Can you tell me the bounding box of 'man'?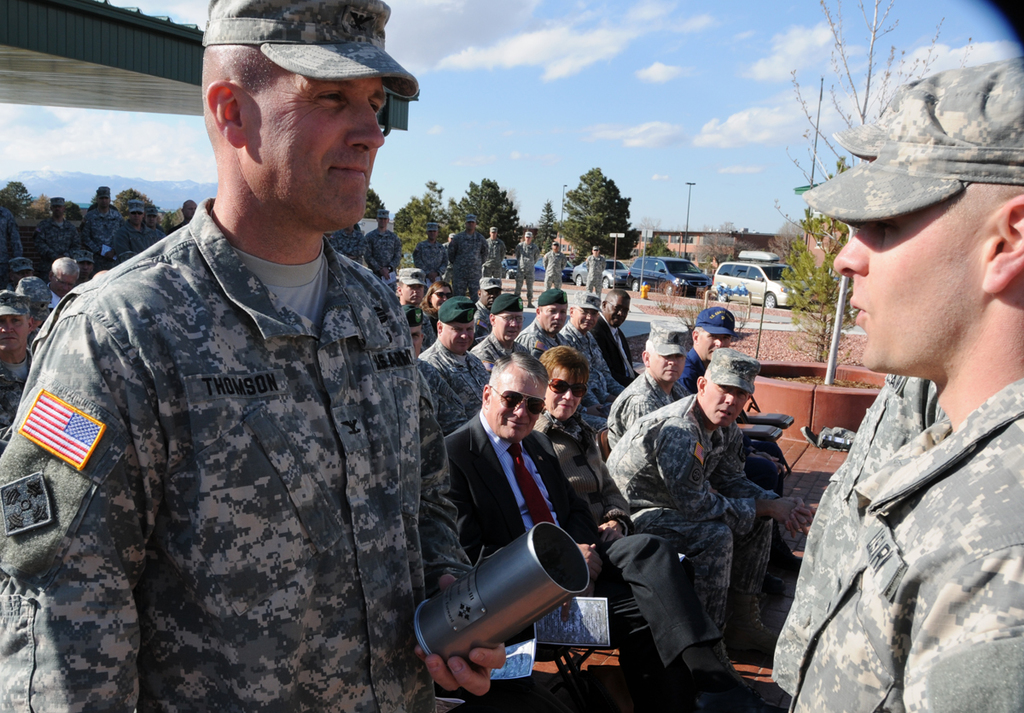
Rect(324, 221, 366, 267).
